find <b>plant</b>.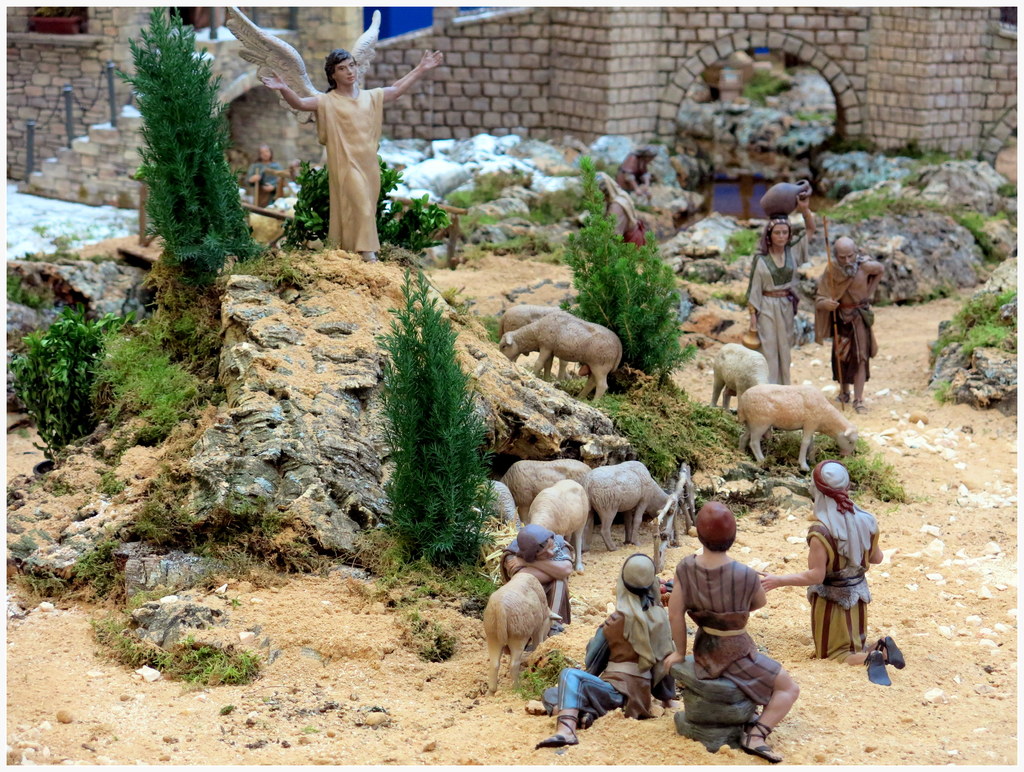
69/492/200/597.
